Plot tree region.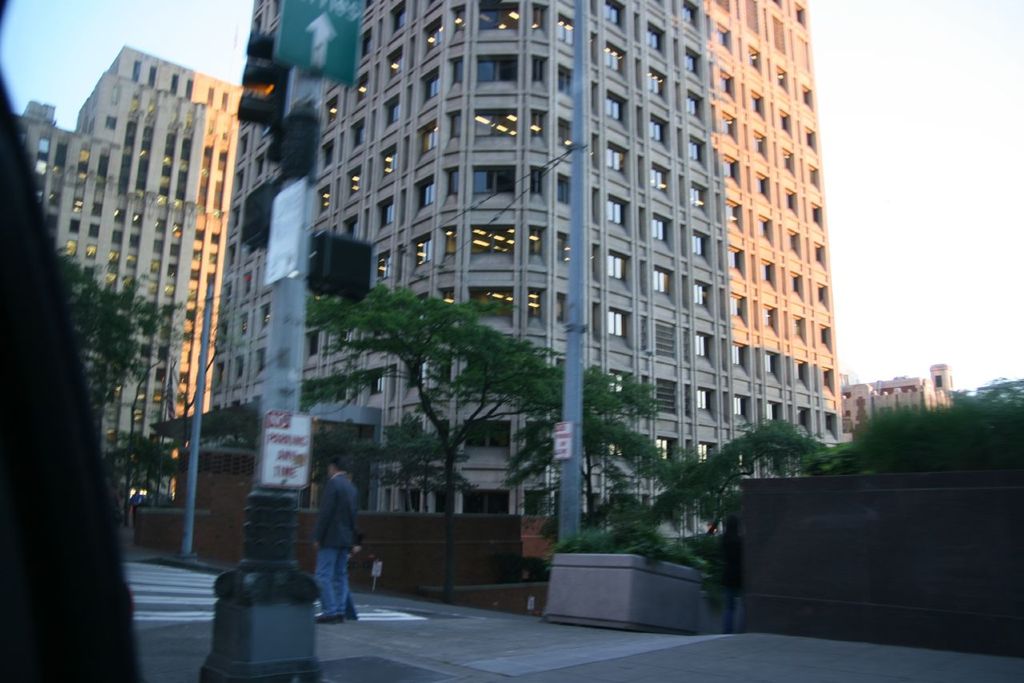
Plotted at bbox=(323, 234, 556, 569).
